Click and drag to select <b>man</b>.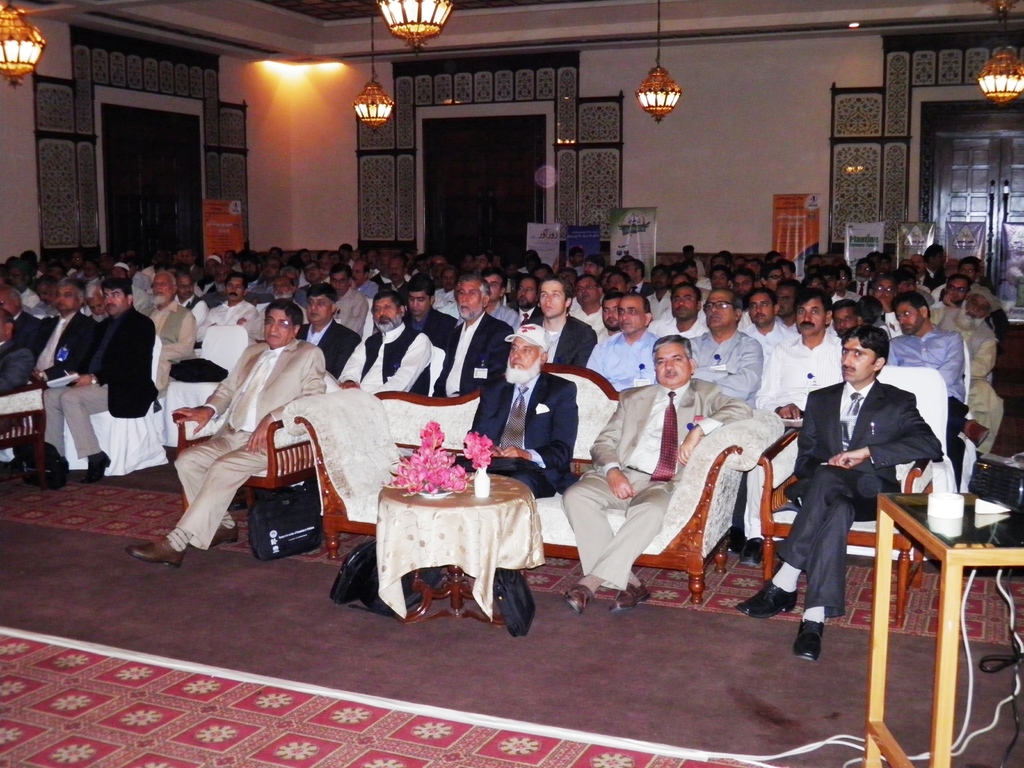
Selection: x1=467, y1=323, x2=577, y2=500.
